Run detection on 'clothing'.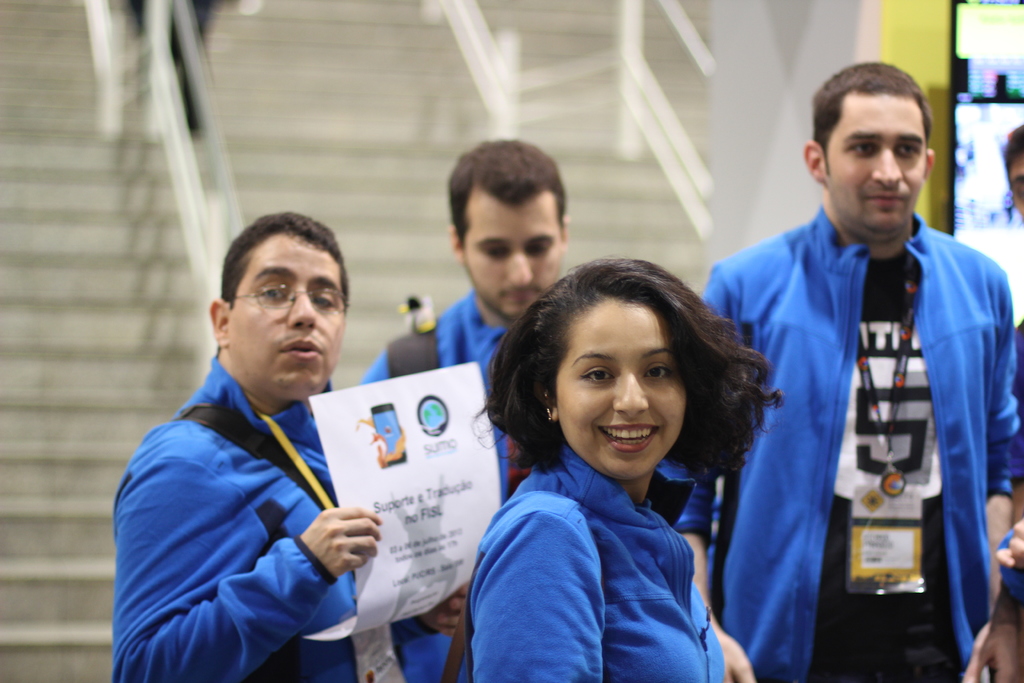
Result: box(356, 289, 518, 682).
